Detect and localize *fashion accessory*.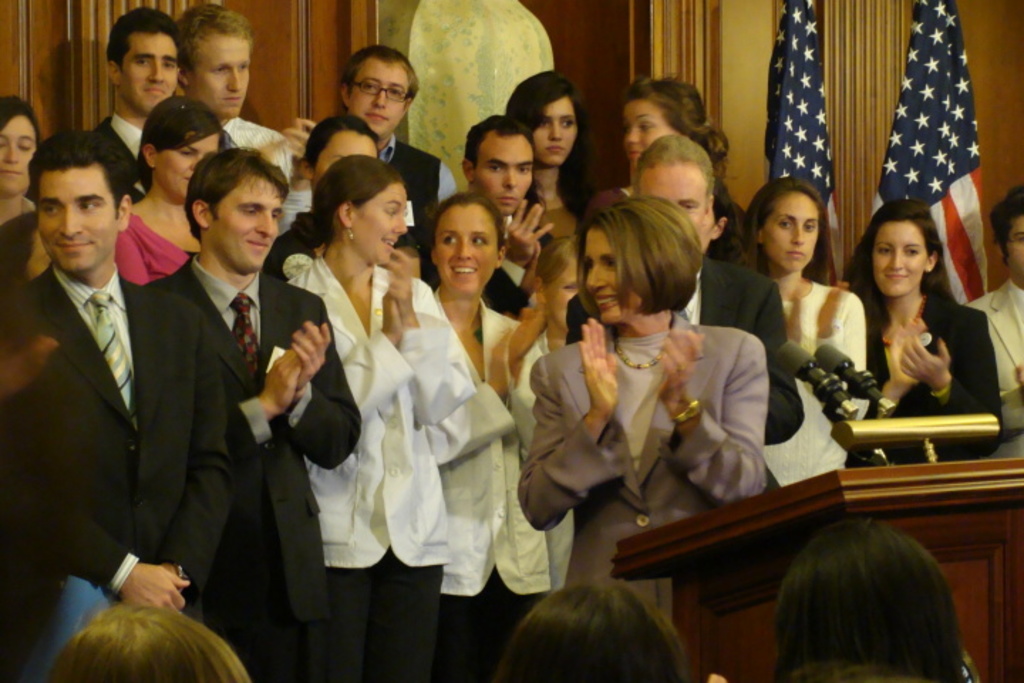
Localized at locate(348, 75, 405, 100).
